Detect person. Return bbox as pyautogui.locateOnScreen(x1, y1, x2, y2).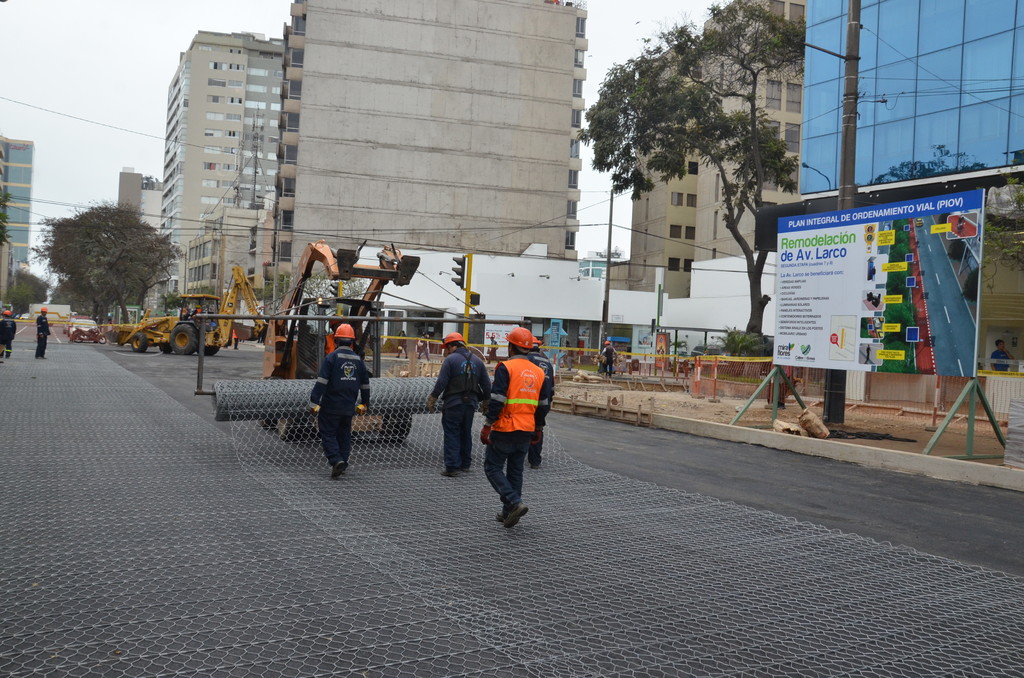
pyautogui.locateOnScreen(308, 325, 372, 474).
